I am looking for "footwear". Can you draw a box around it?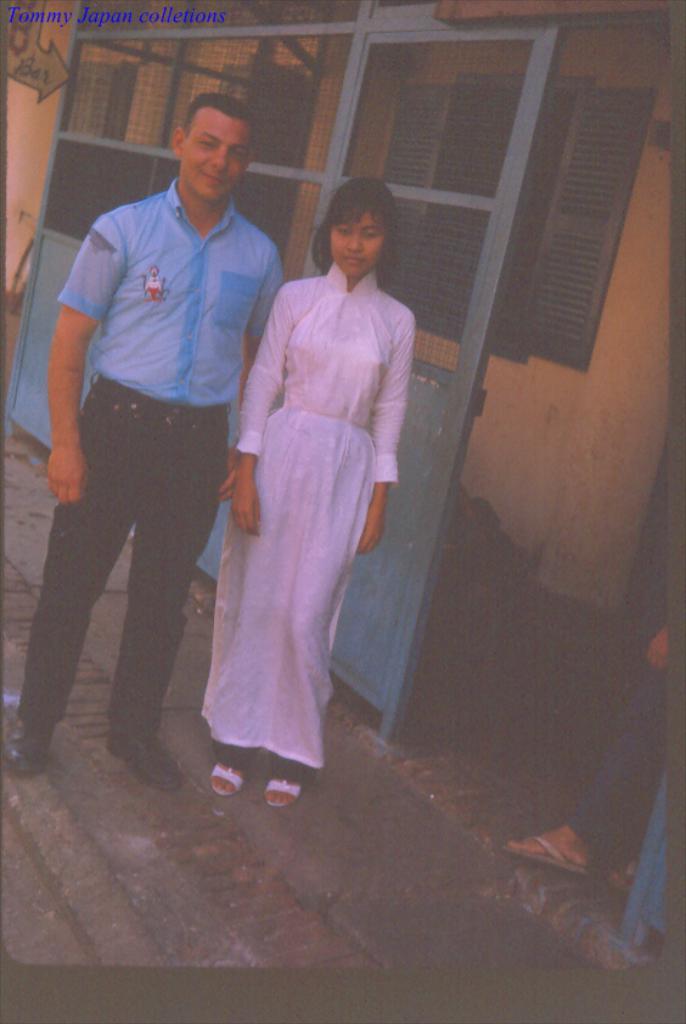
Sure, the bounding box is pyautogui.locateOnScreen(107, 730, 180, 798).
